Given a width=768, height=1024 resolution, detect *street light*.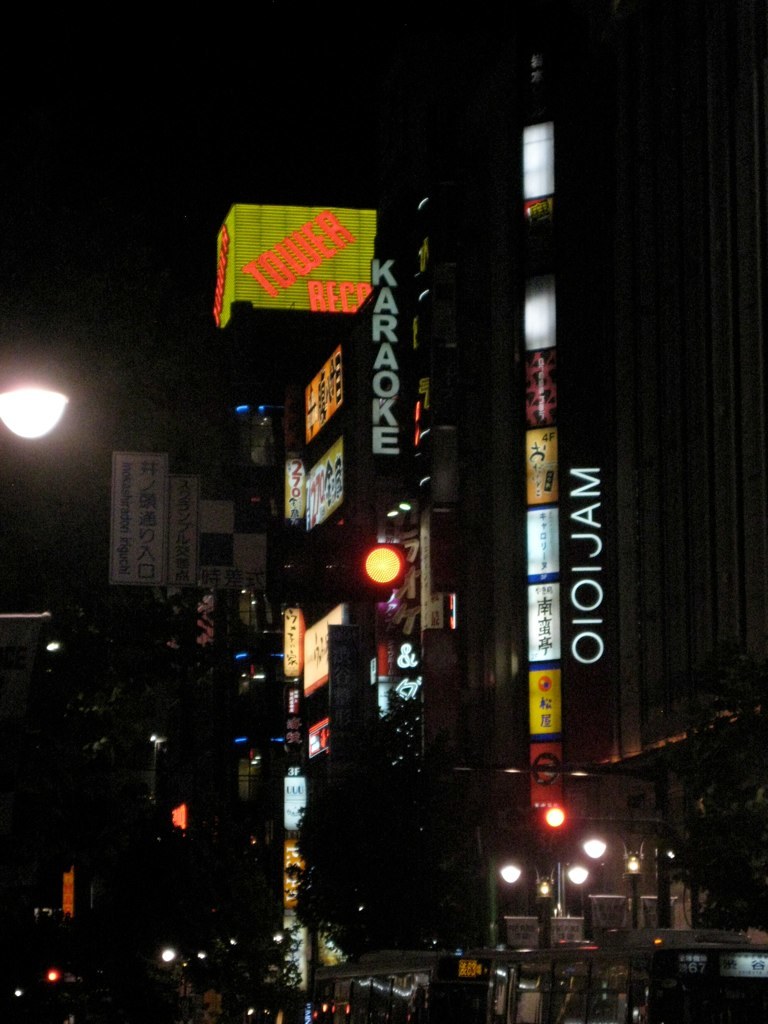
box(487, 858, 593, 959).
